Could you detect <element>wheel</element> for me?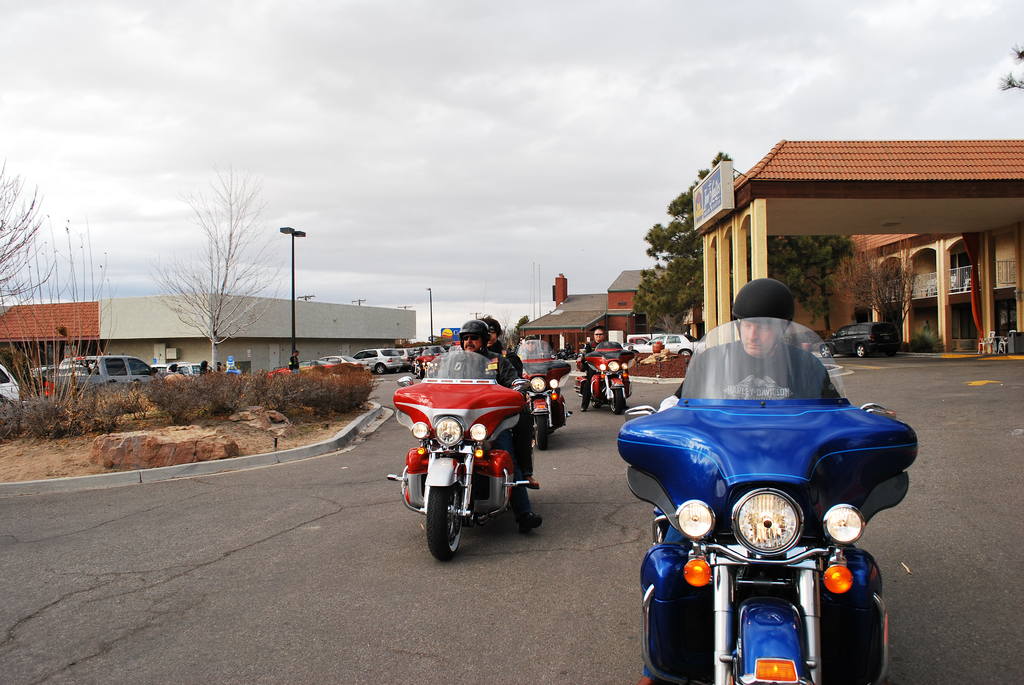
Detection result: [left=429, top=373, right=433, bottom=379].
